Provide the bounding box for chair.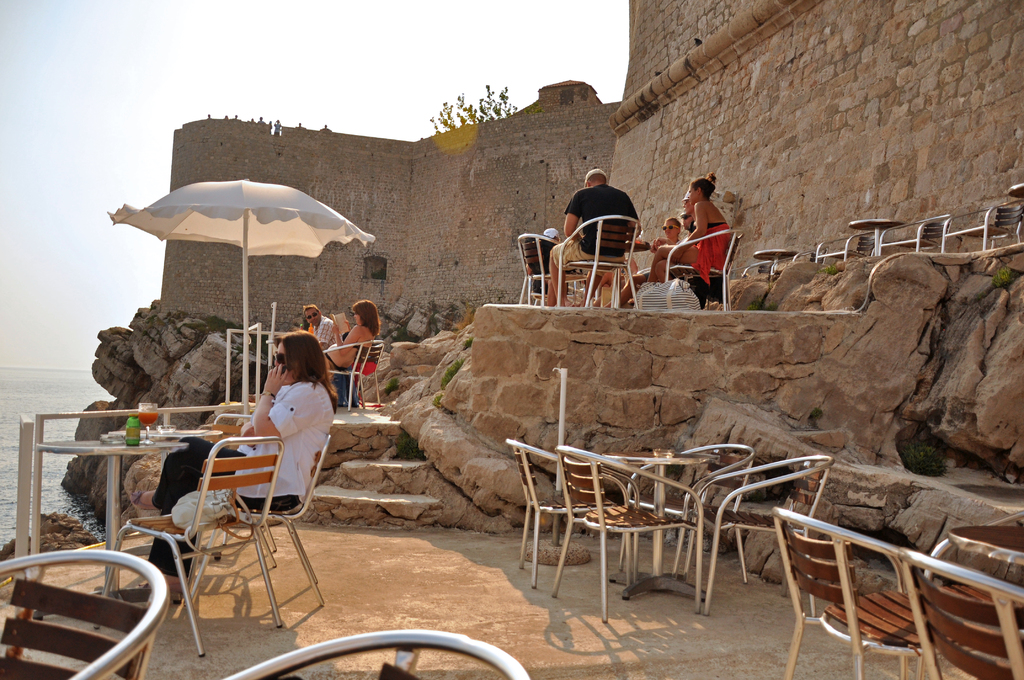
551, 443, 700, 628.
